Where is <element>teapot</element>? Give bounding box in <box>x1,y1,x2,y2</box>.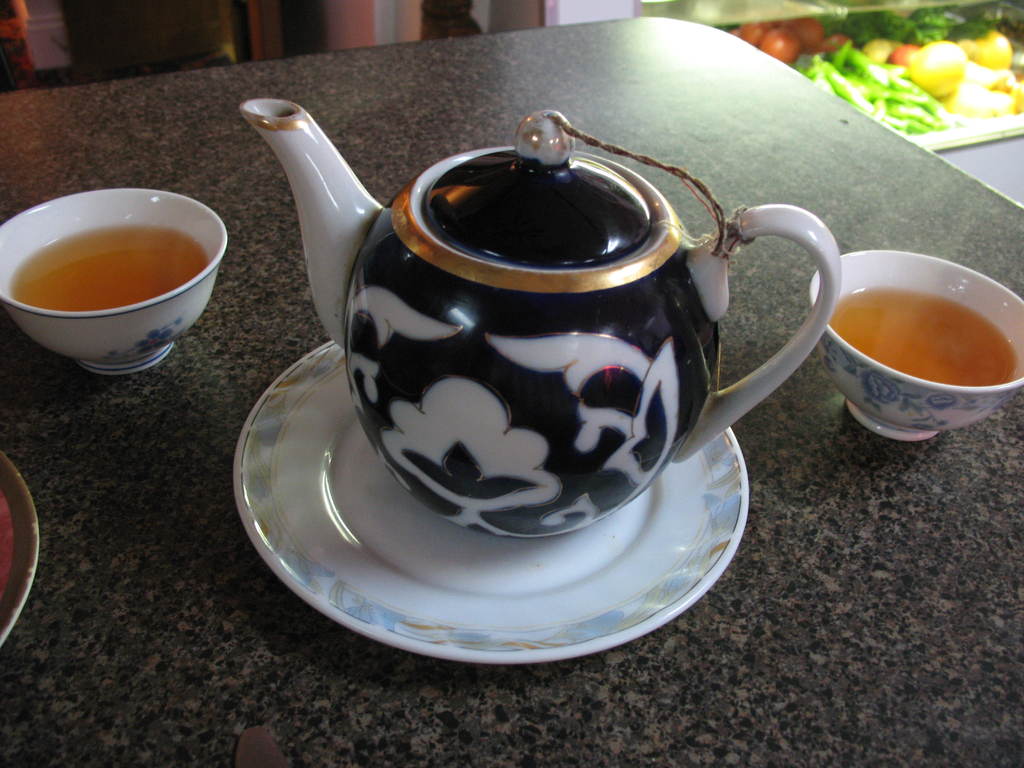
<box>241,102,837,535</box>.
